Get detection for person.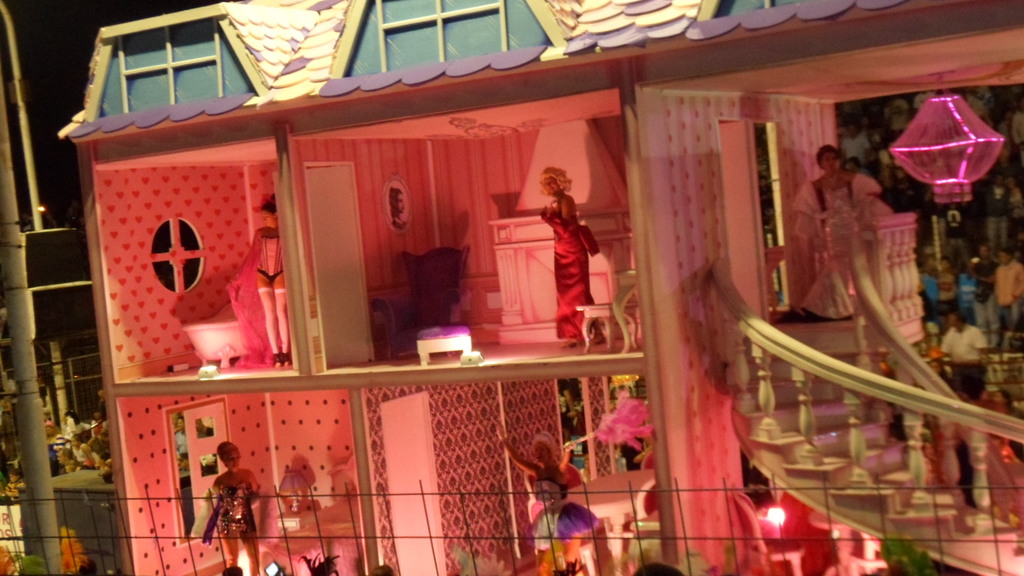
Detection: pyautogui.locateOnScreen(536, 158, 609, 349).
